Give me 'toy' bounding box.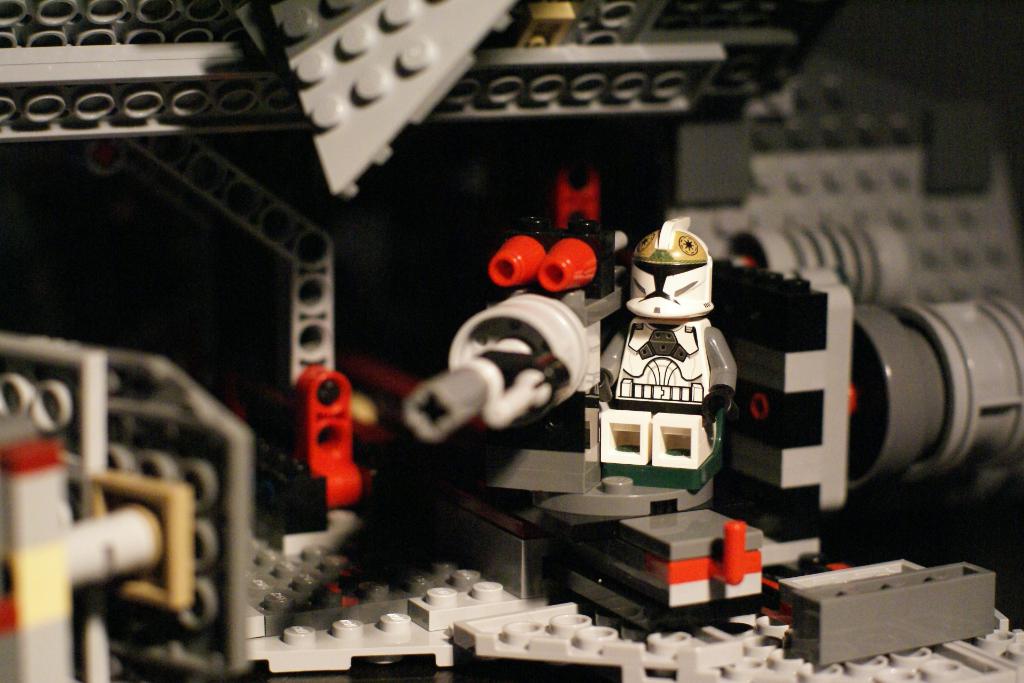
bbox(385, 155, 648, 465).
